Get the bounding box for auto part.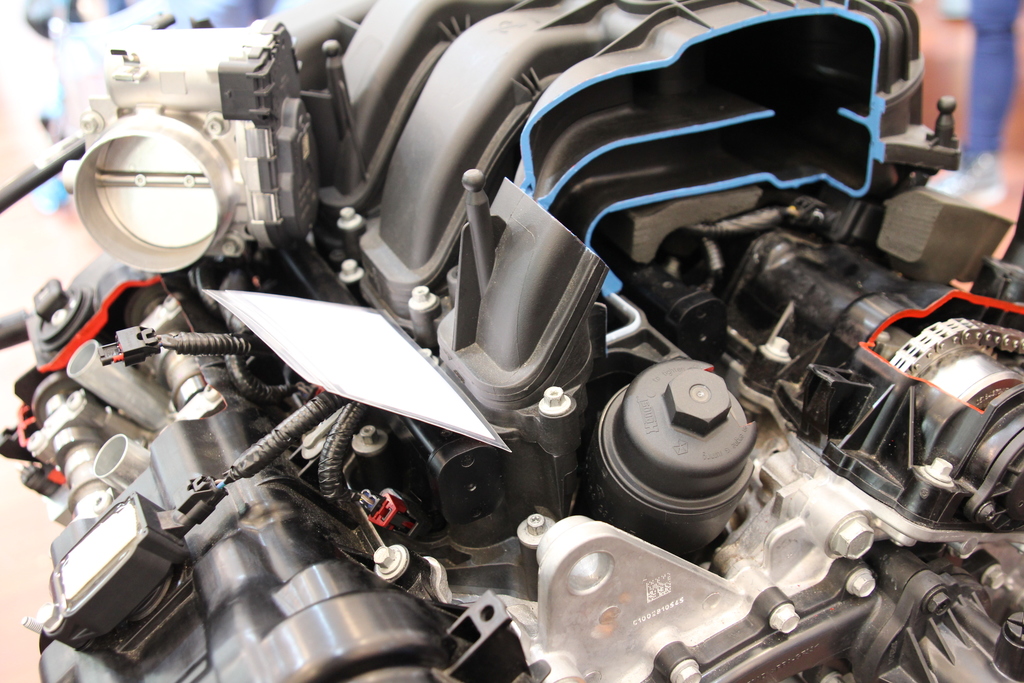
bbox=[0, 0, 1023, 682].
